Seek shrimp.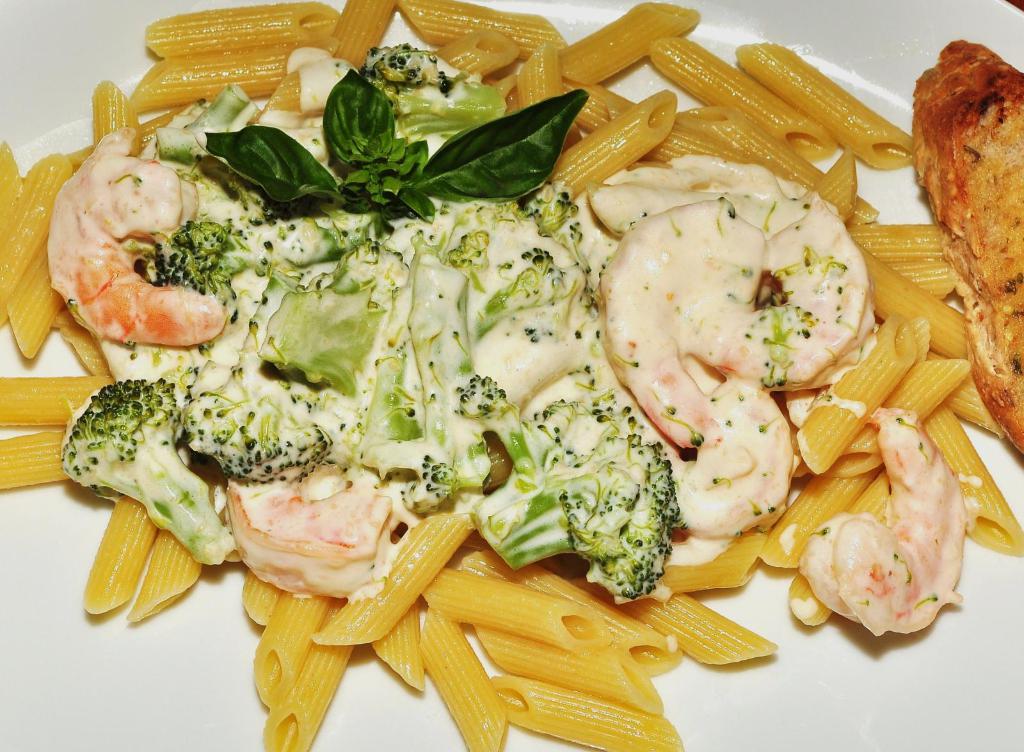
<bbox>221, 477, 392, 600</bbox>.
